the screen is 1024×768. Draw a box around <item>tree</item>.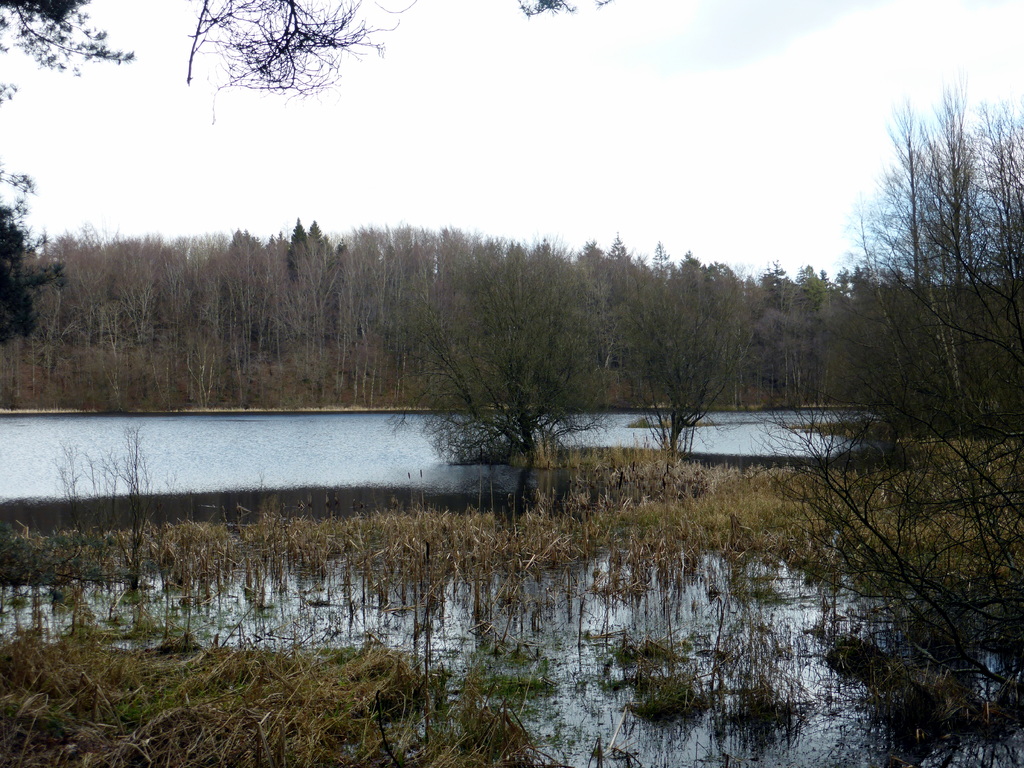
x1=842 y1=85 x2=1001 y2=581.
